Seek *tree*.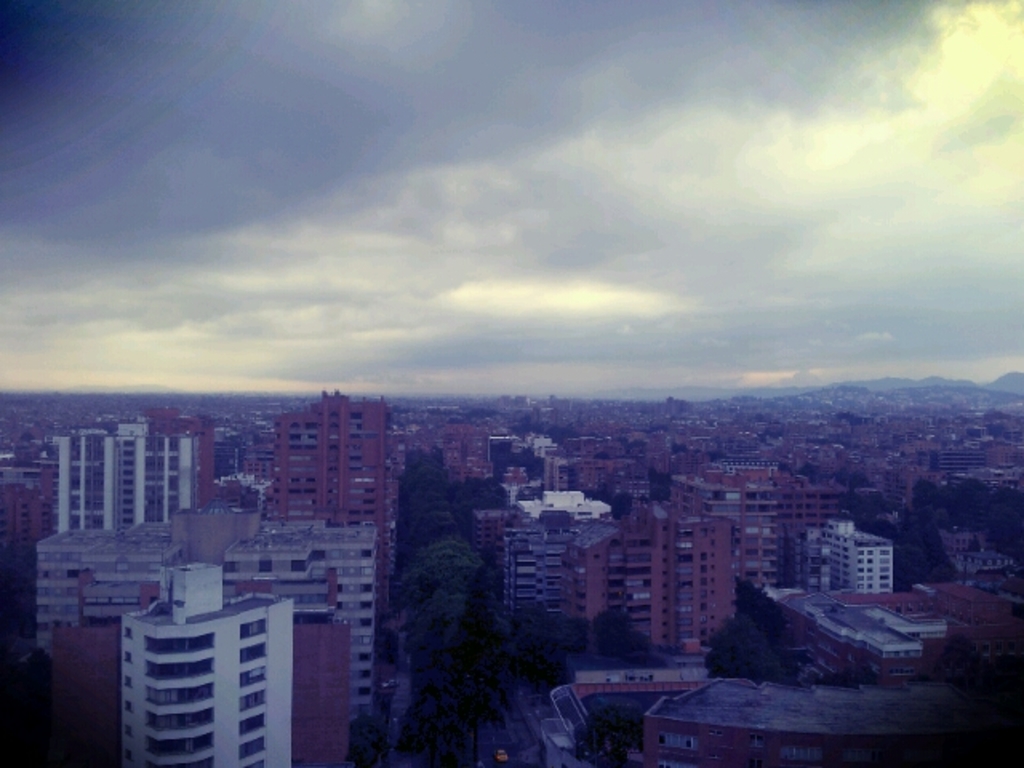
box(594, 603, 632, 664).
